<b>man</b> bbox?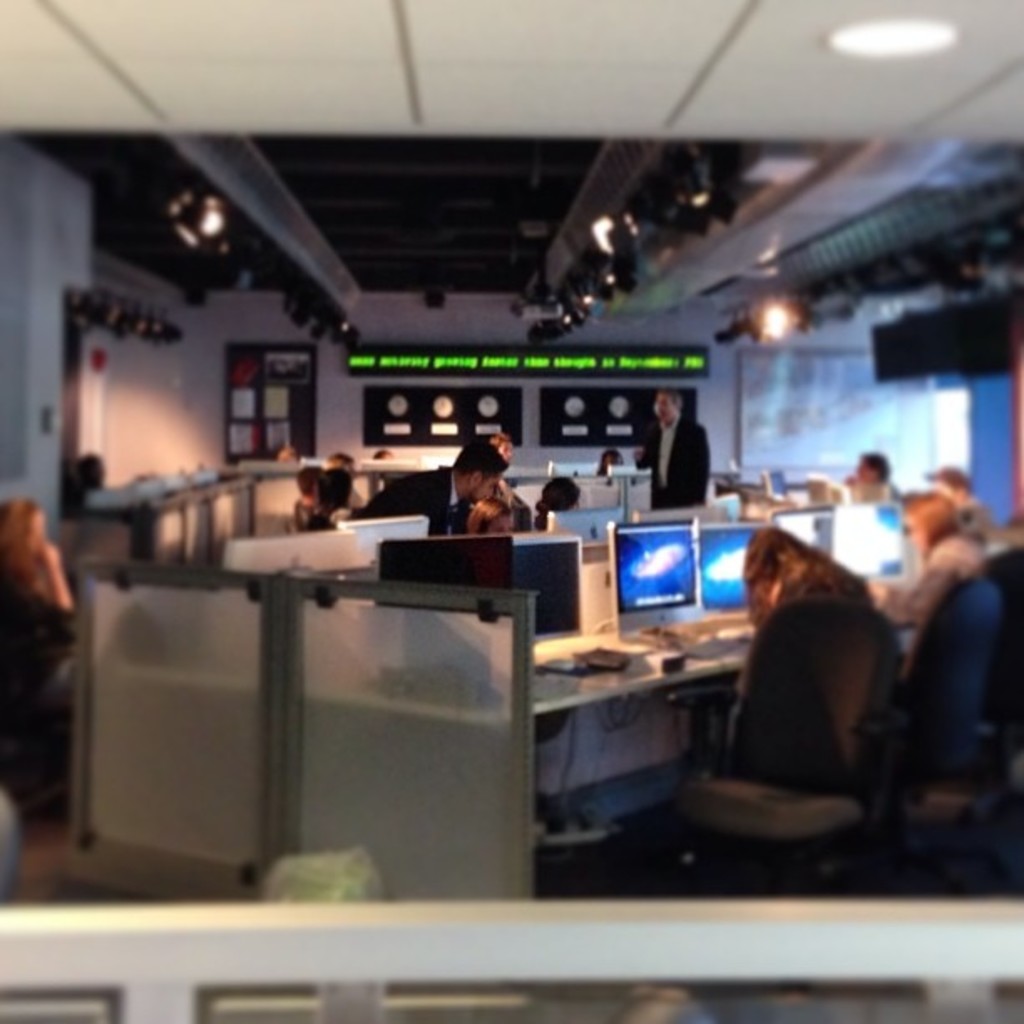
x1=348, y1=438, x2=512, y2=537
